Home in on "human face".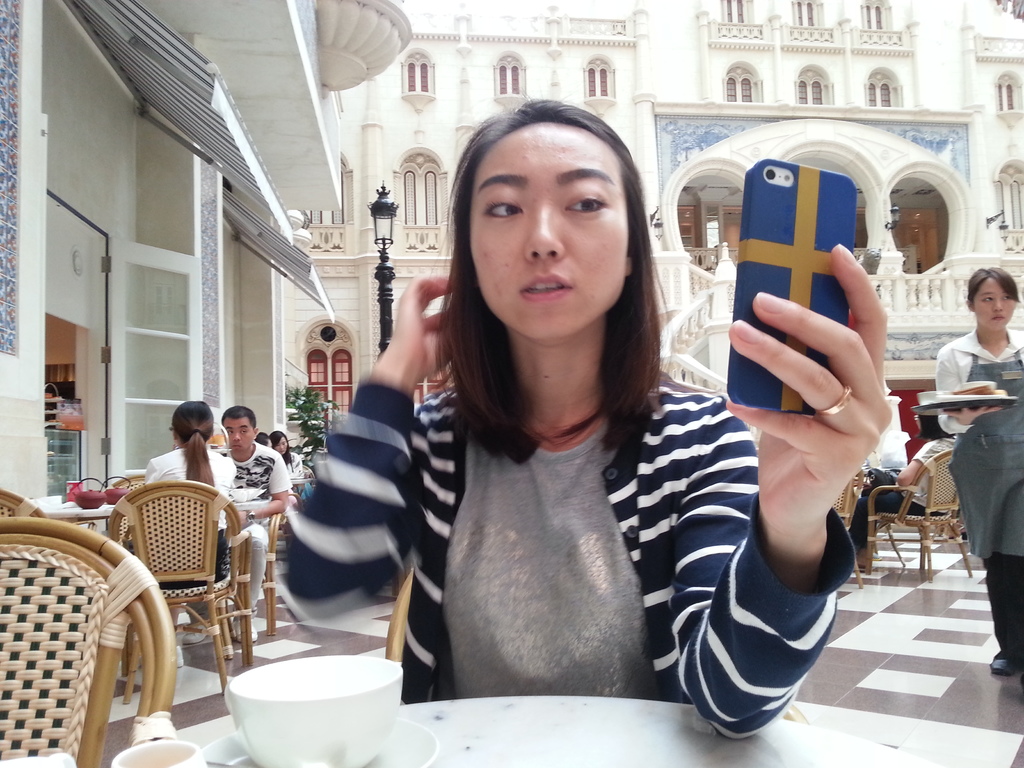
Homed in at region(218, 412, 255, 455).
